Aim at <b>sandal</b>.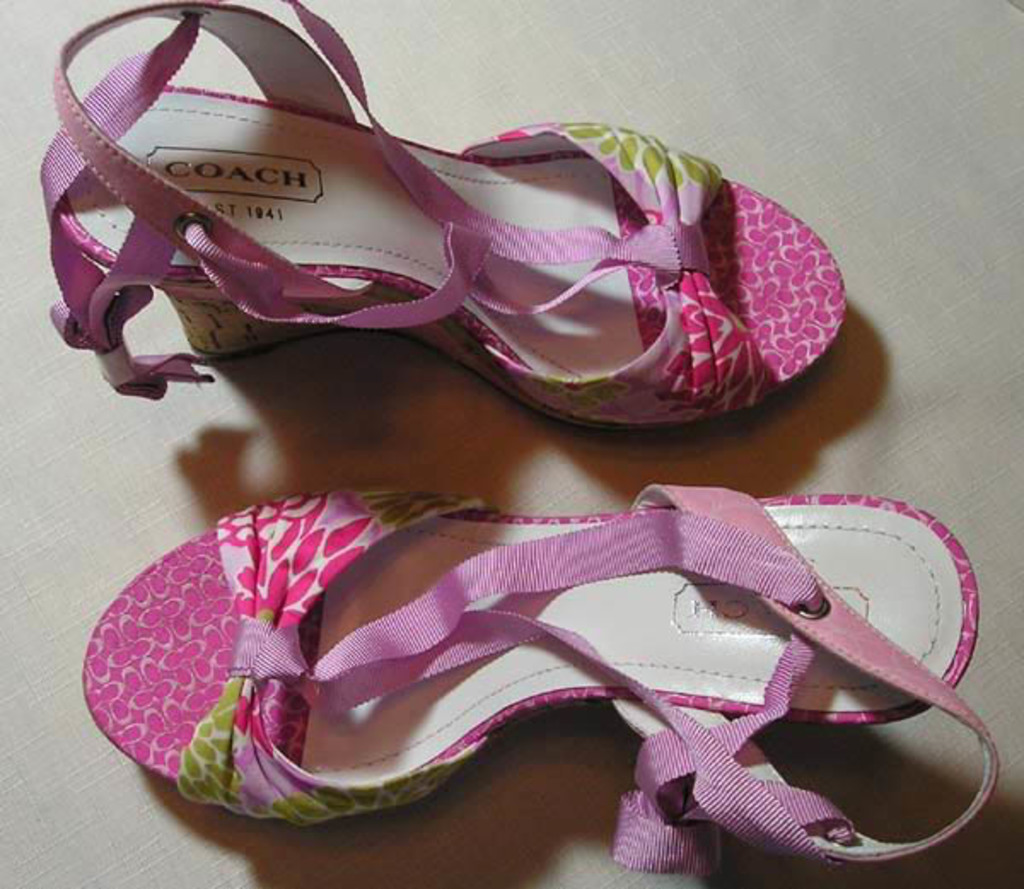
Aimed at left=27, top=0, right=847, bottom=394.
